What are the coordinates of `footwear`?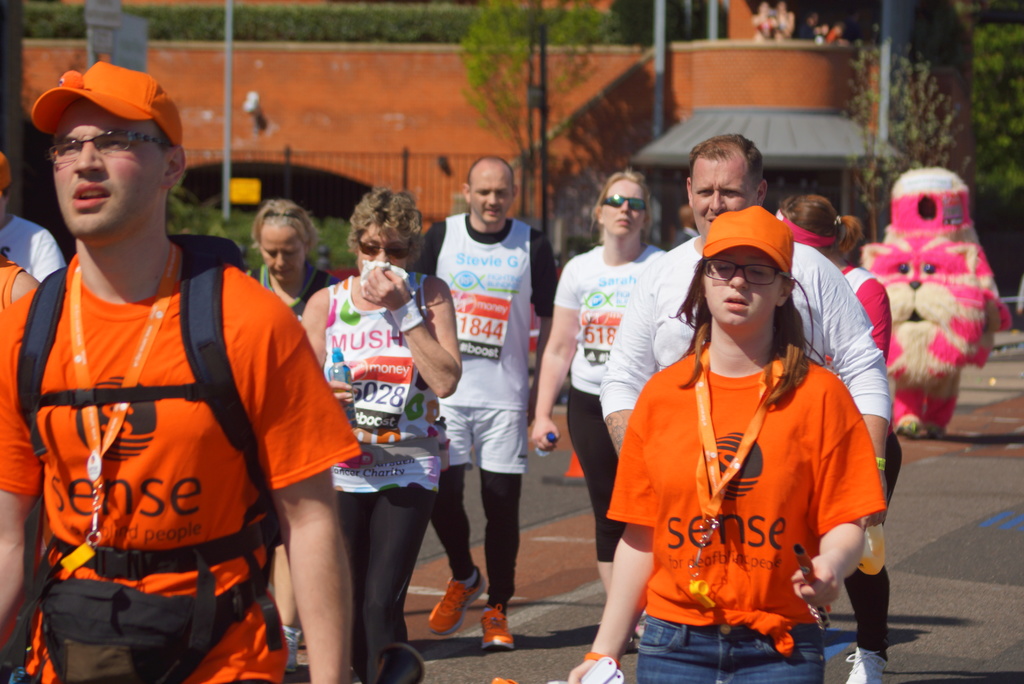
x1=425, y1=566, x2=488, y2=633.
